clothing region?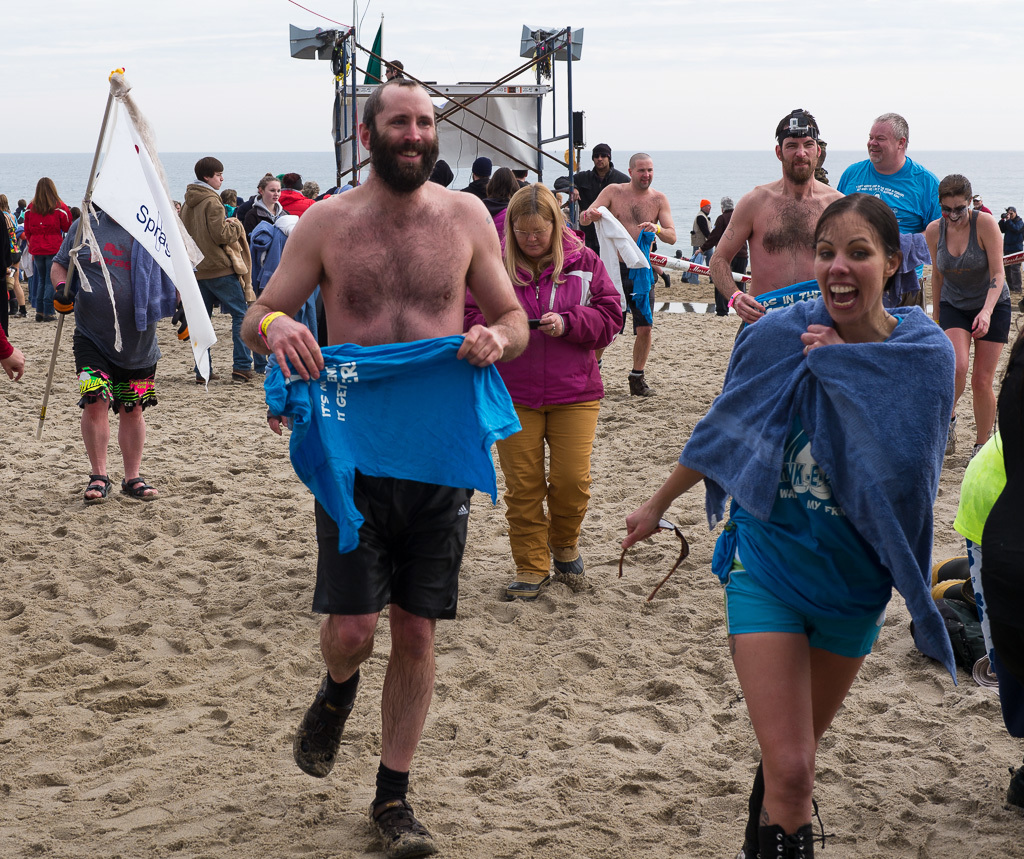
select_region(674, 239, 962, 699)
